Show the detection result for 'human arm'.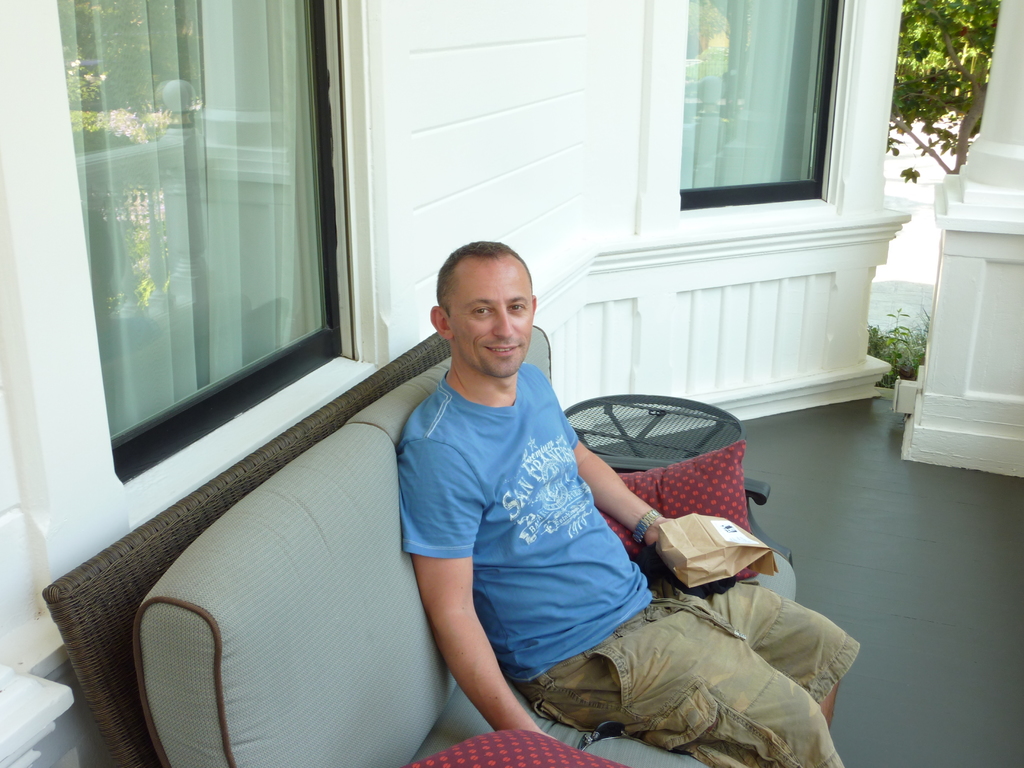
[399,526,520,747].
